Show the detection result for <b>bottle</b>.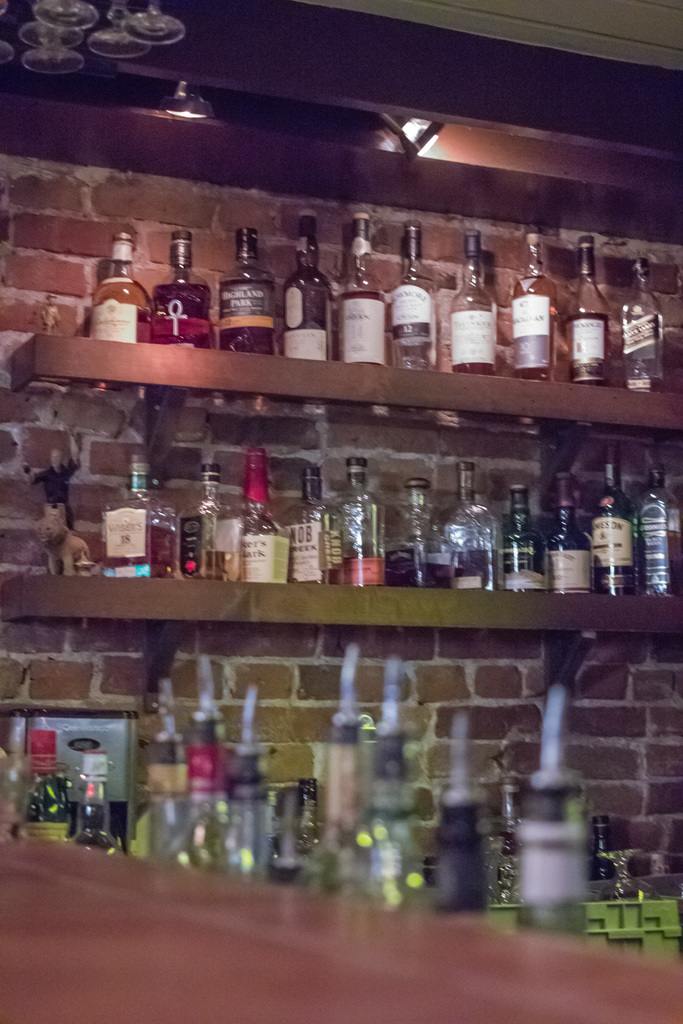
region(338, 215, 388, 365).
